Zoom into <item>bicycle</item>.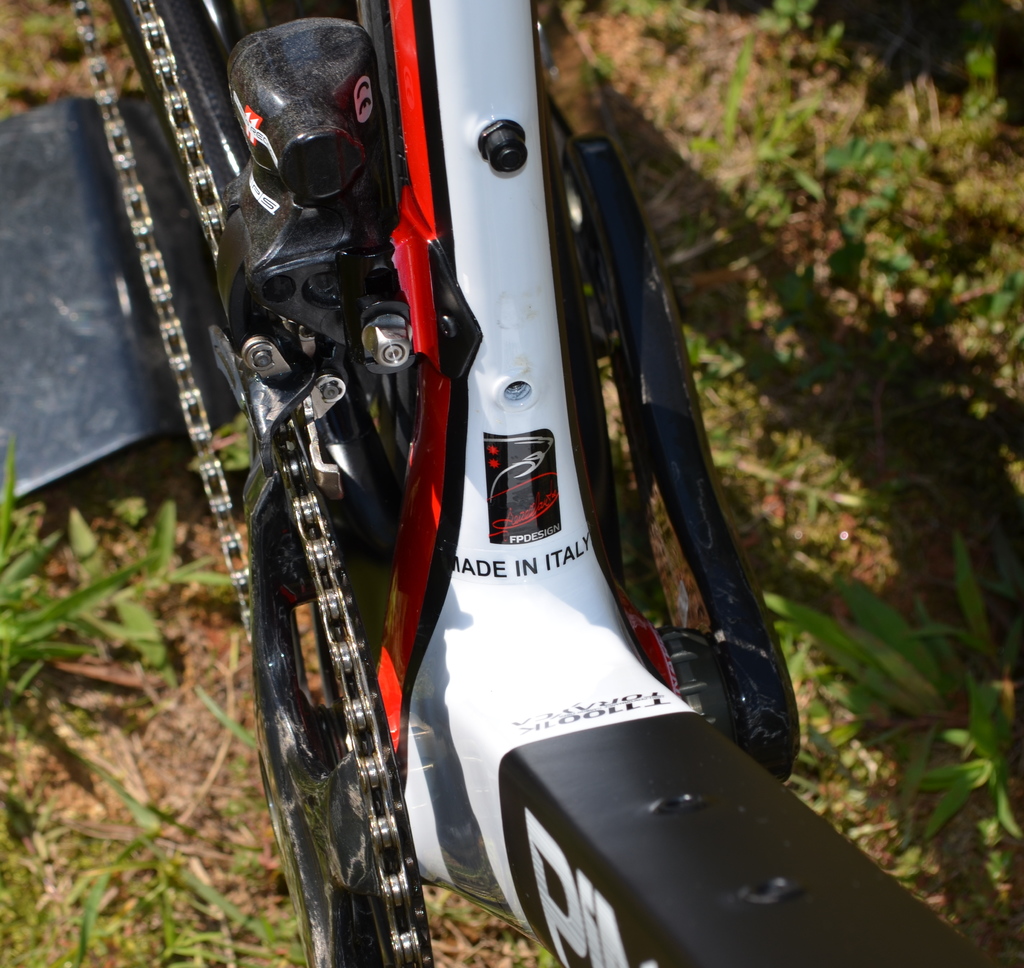
Zoom target: (x1=68, y1=0, x2=987, y2=967).
